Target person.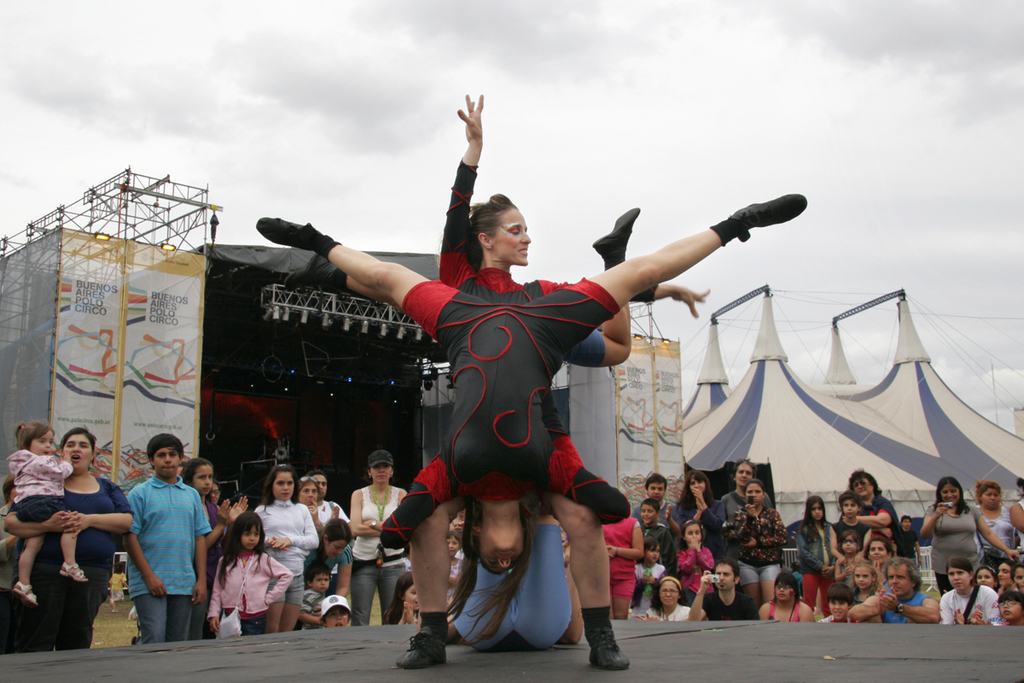
Target region: bbox=[625, 468, 671, 521].
